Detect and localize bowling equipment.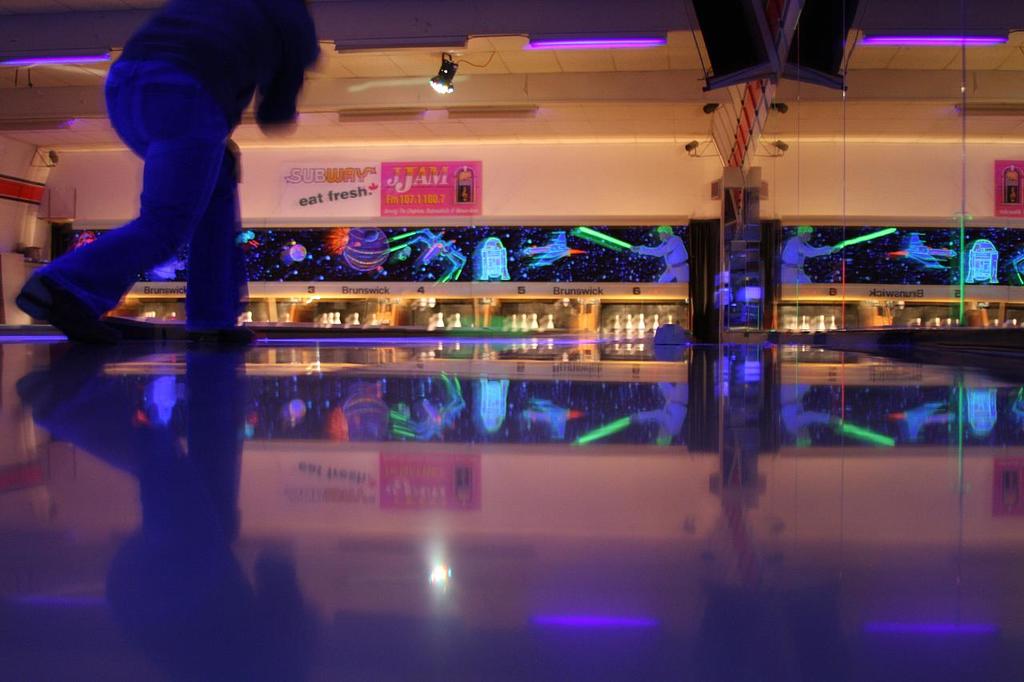
Localized at <box>653,314,662,333</box>.
